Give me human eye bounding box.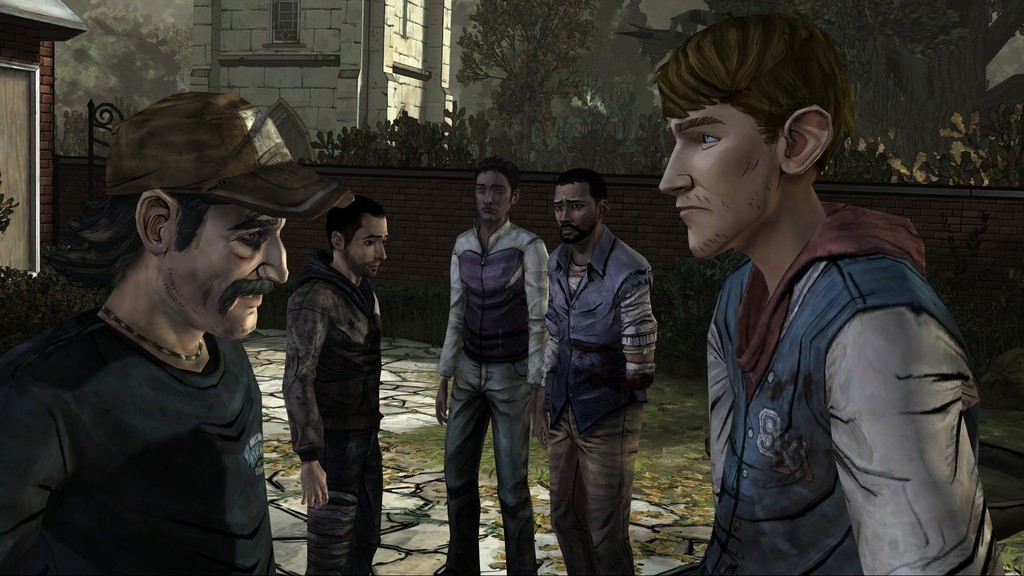
[362, 237, 375, 247].
